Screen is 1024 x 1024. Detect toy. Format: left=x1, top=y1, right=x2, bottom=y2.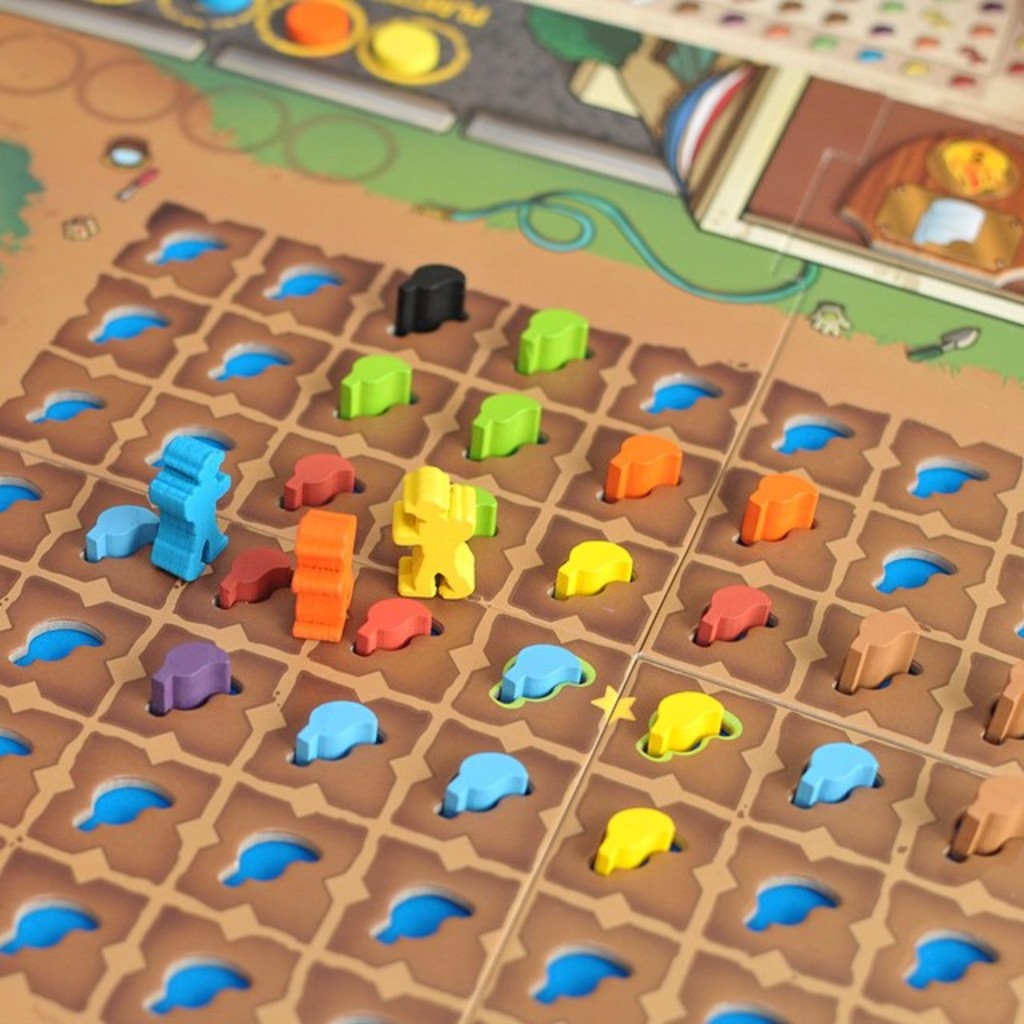
left=701, top=998, right=781, bottom=1022.
